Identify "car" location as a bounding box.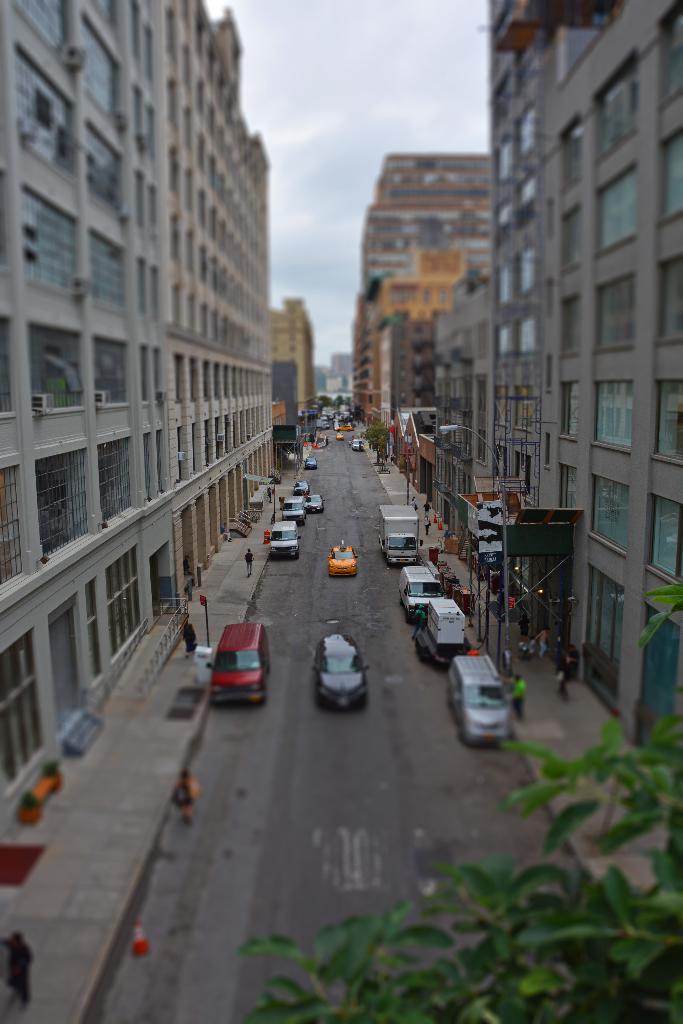
bbox(308, 495, 323, 514).
